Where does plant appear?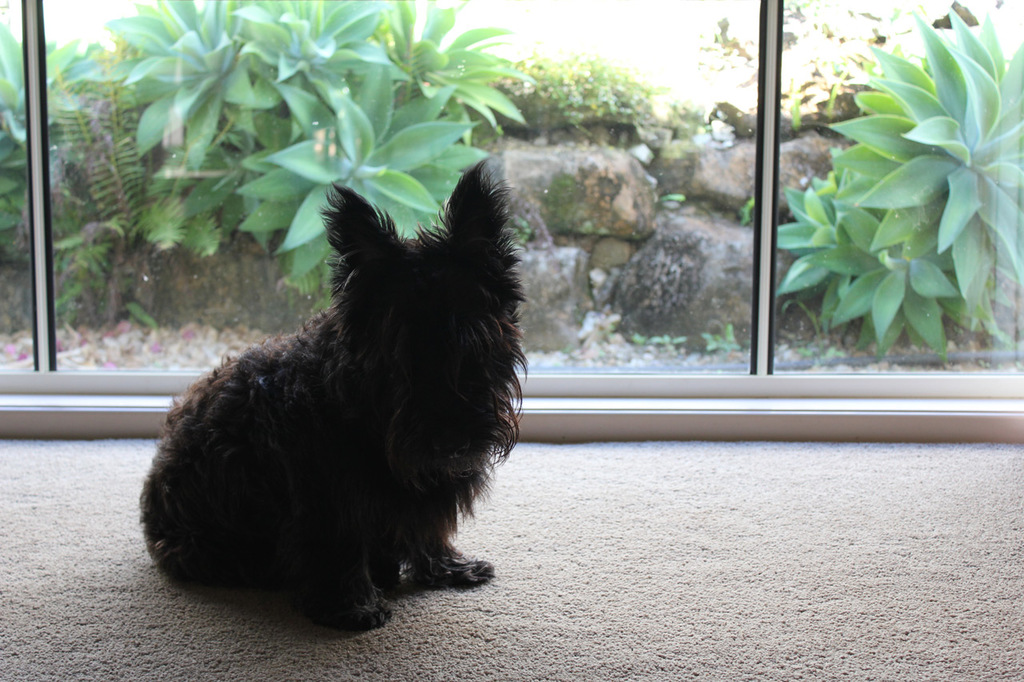
Appears at 802,40,1001,369.
